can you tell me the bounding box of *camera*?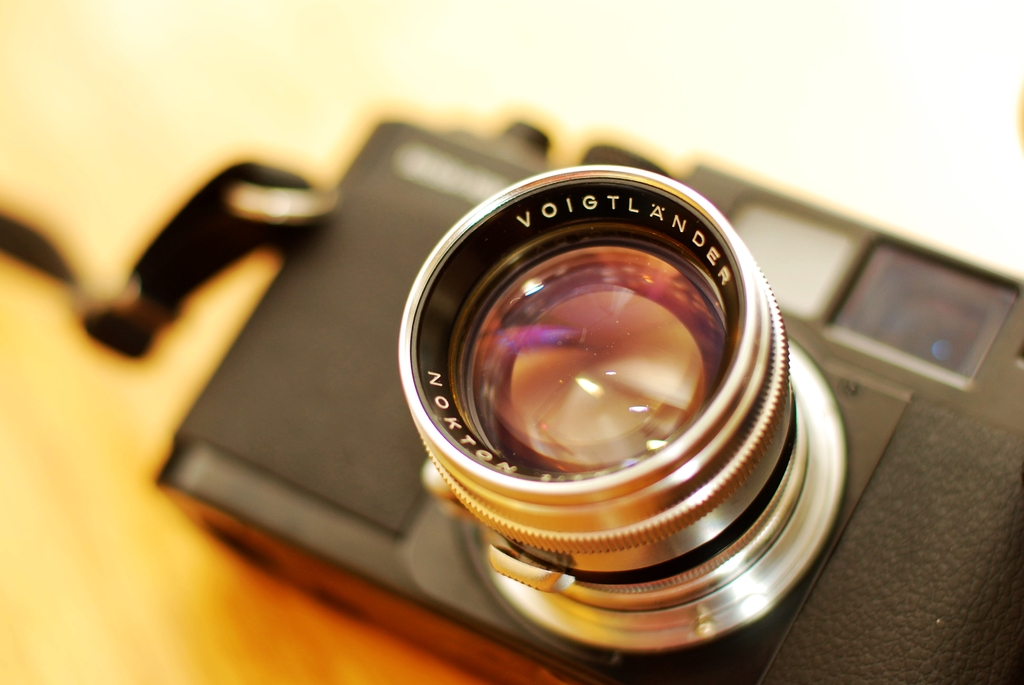
rect(163, 102, 872, 651).
